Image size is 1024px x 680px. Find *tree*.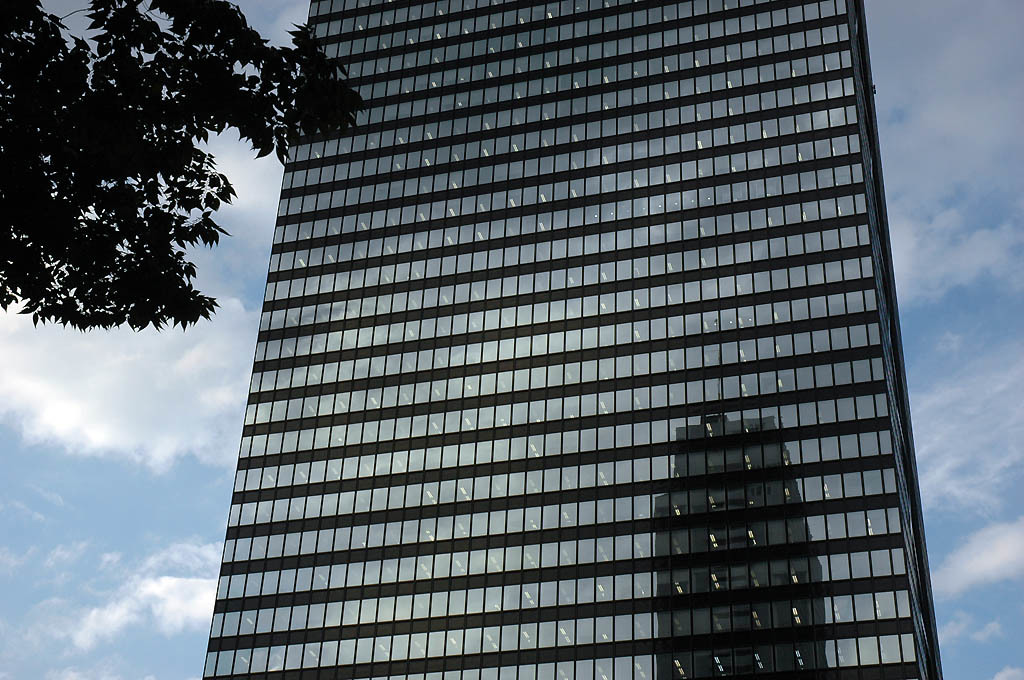
(left=16, top=24, right=380, bottom=327).
